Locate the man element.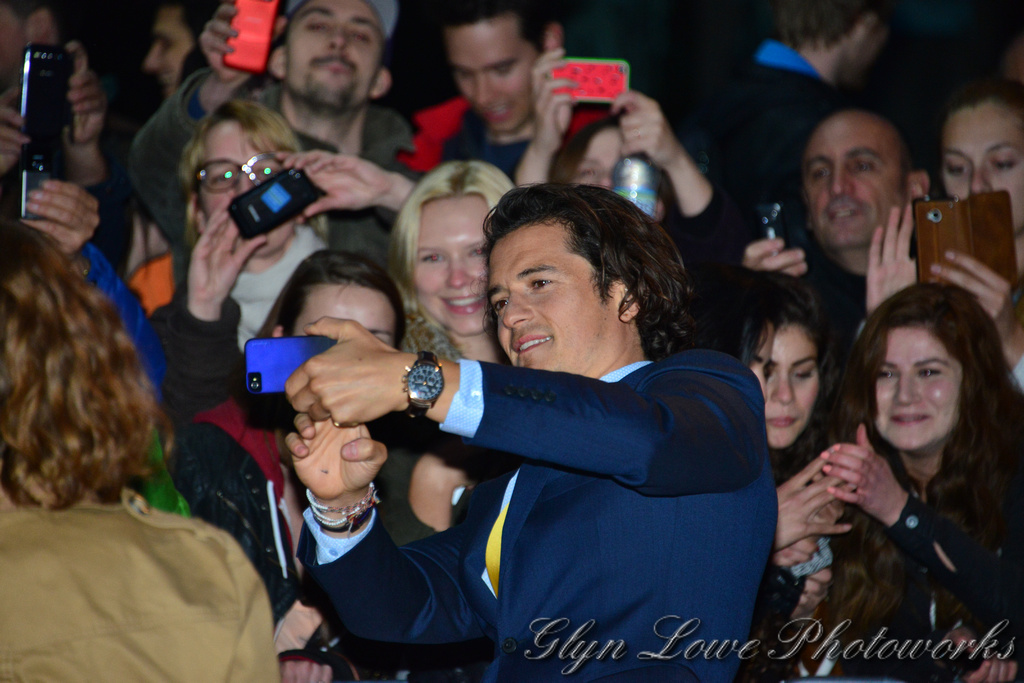
Element bbox: (left=128, top=0, right=413, bottom=296).
